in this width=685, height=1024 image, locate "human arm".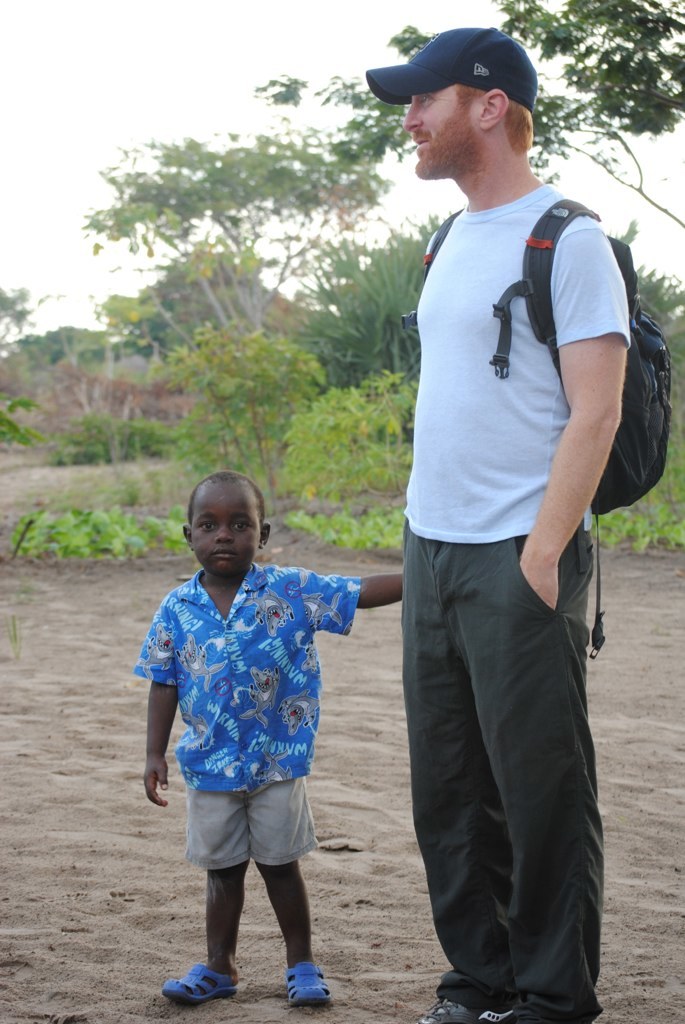
Bounding box: [left=299, top=563, right=406, bottom=632].
